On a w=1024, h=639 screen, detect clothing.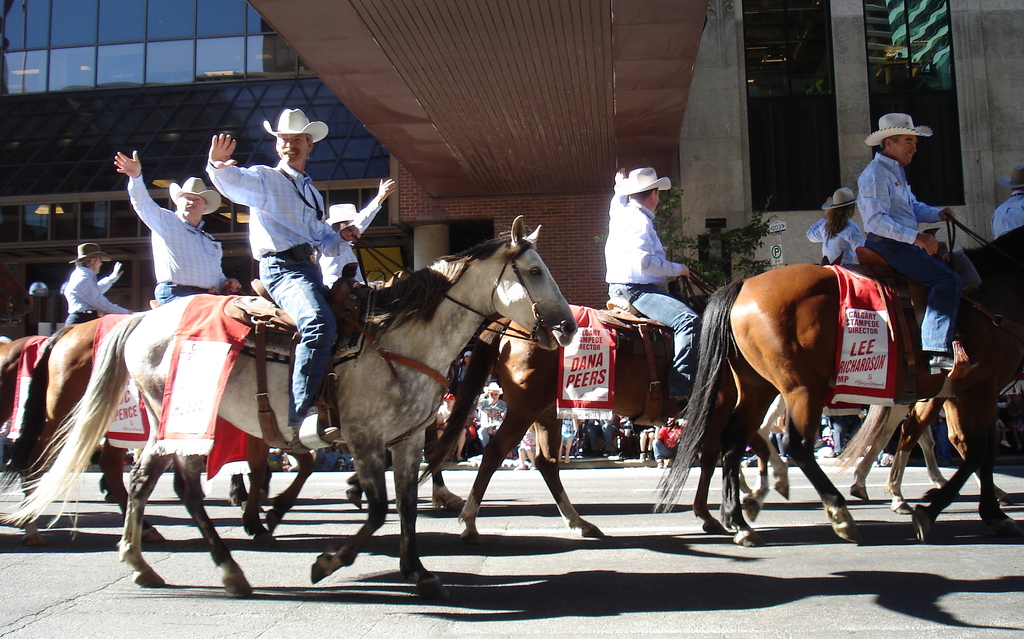
[988,186,1023,235].
